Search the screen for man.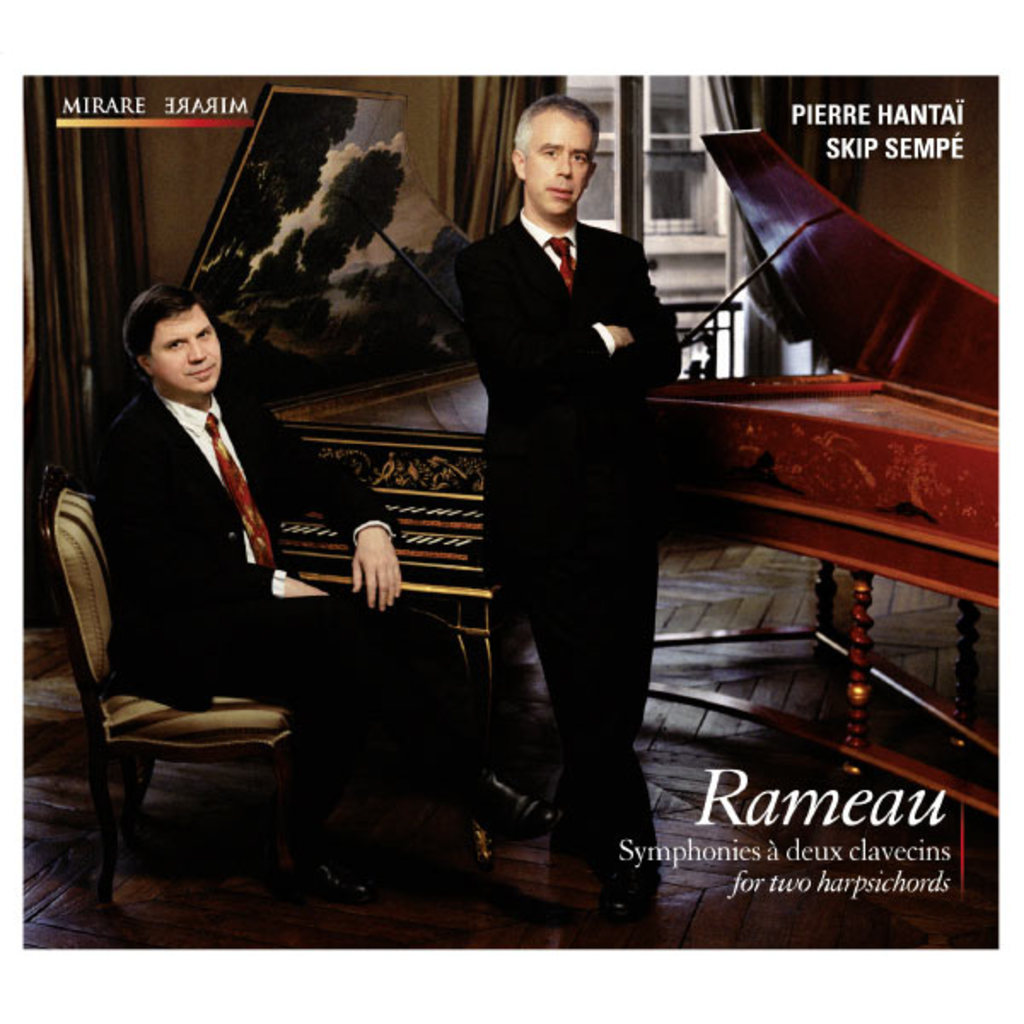
Found at select_region(65, 290, 558, 898).
